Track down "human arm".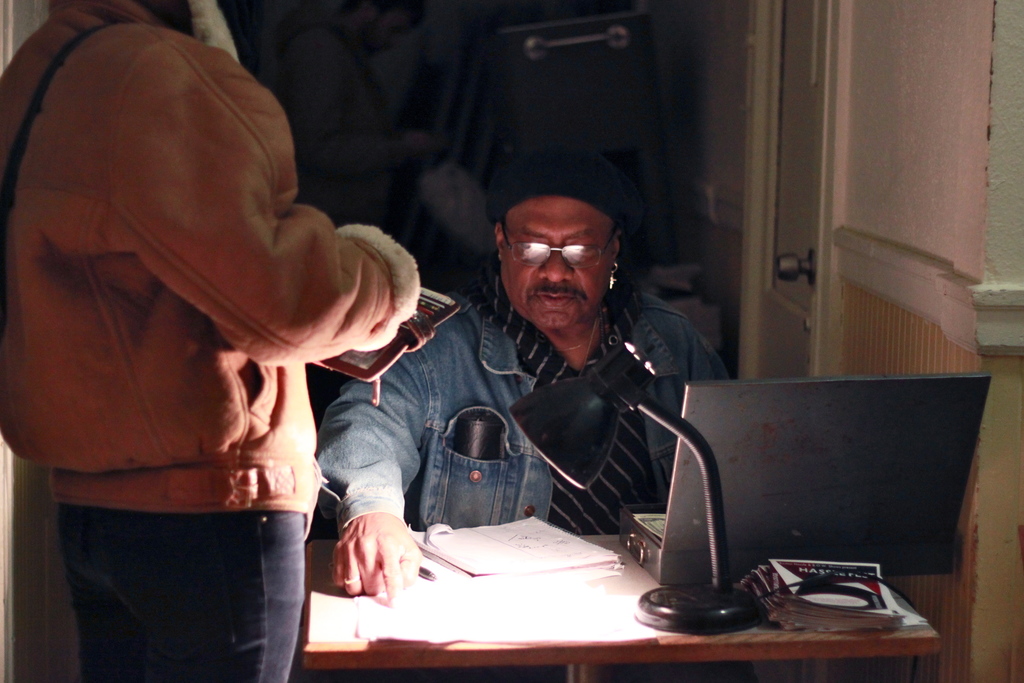
Tracked to <bbox>692, 336, 728, 382</bbox>.
